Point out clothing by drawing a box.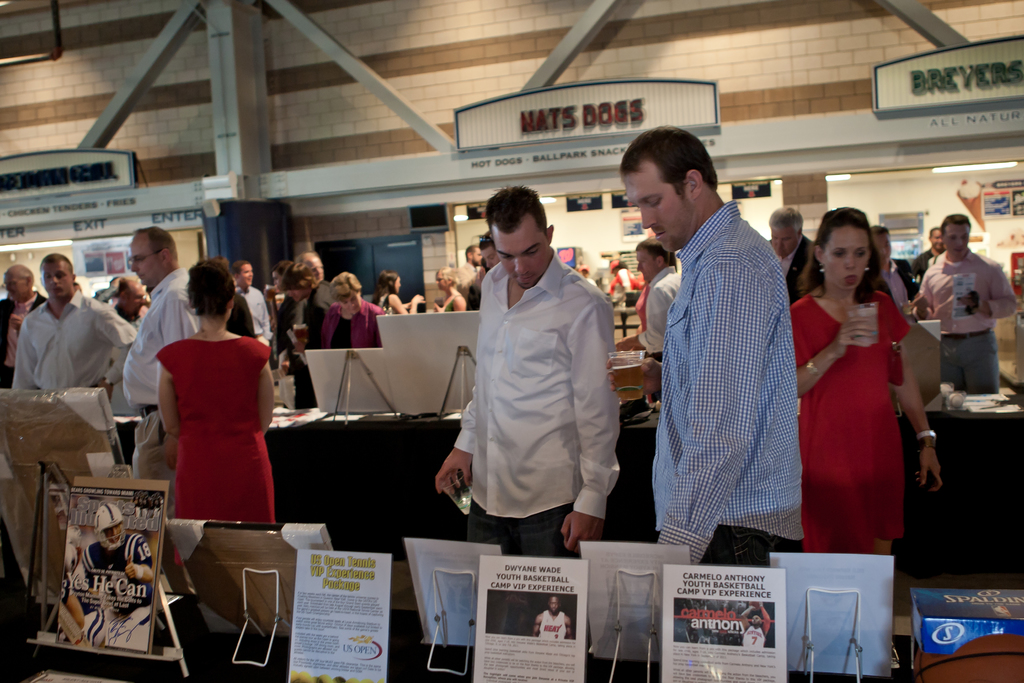
x1=115, y1=259, x2=196, y2=554.
